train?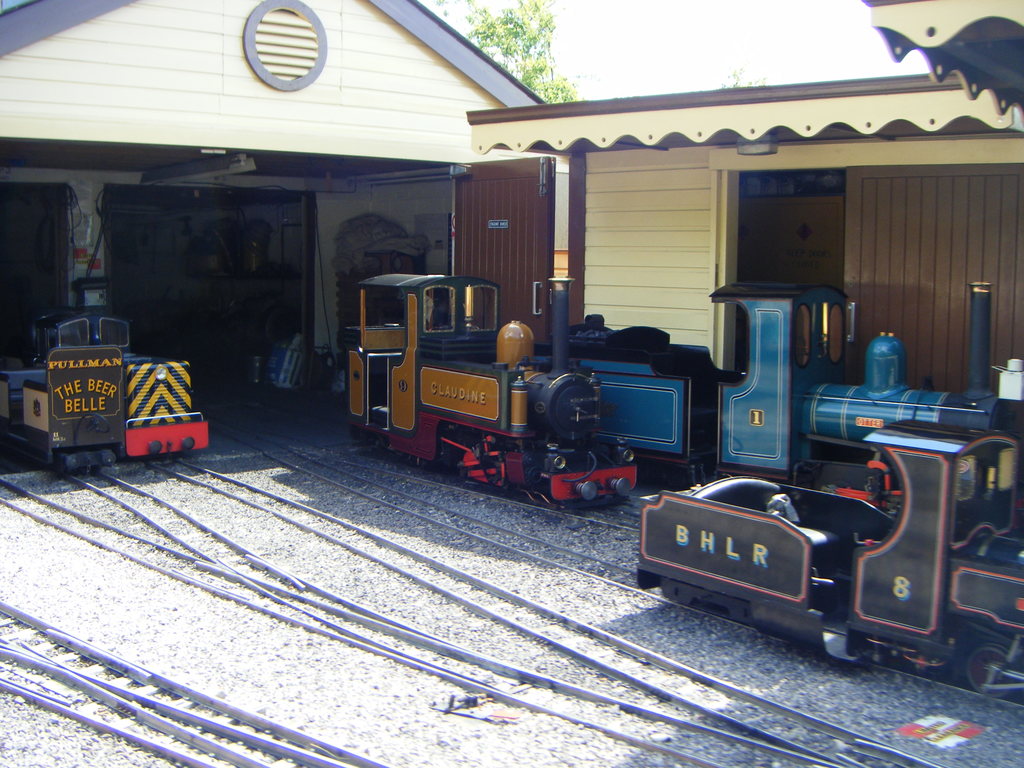
bbox=[344, 275, 639, 508]
